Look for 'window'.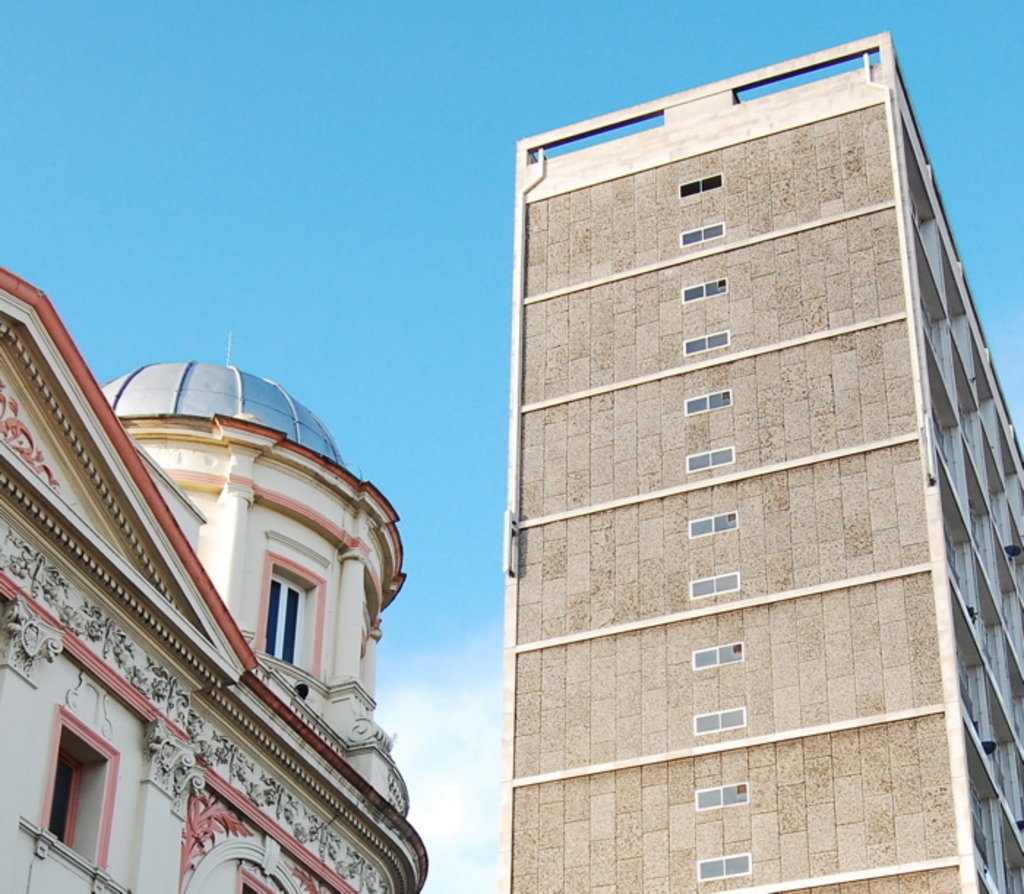
Found: region(686, 443, 736, 473).
